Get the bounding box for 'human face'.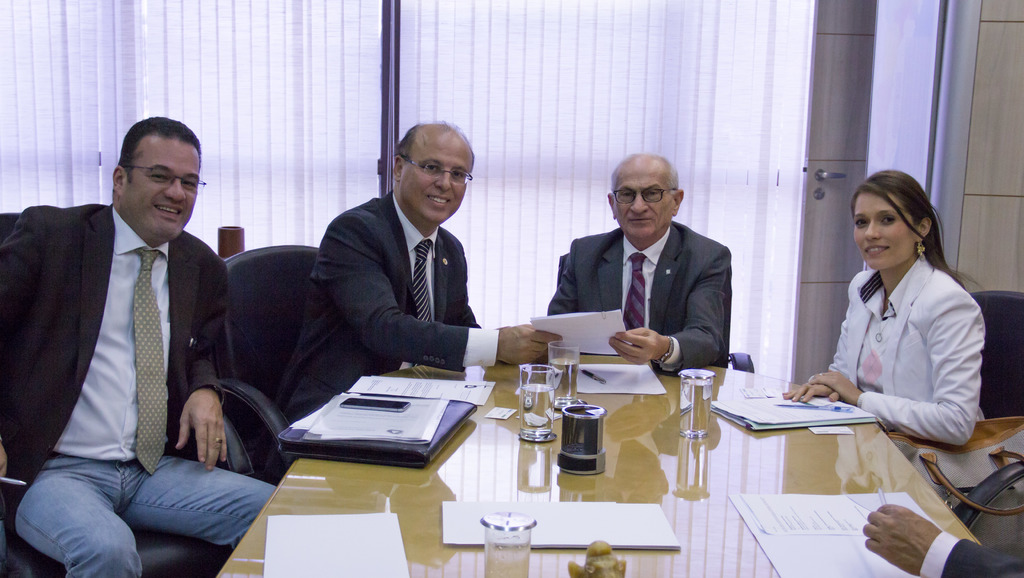
(x1=614, y1=168, x2=671, y2=242).
